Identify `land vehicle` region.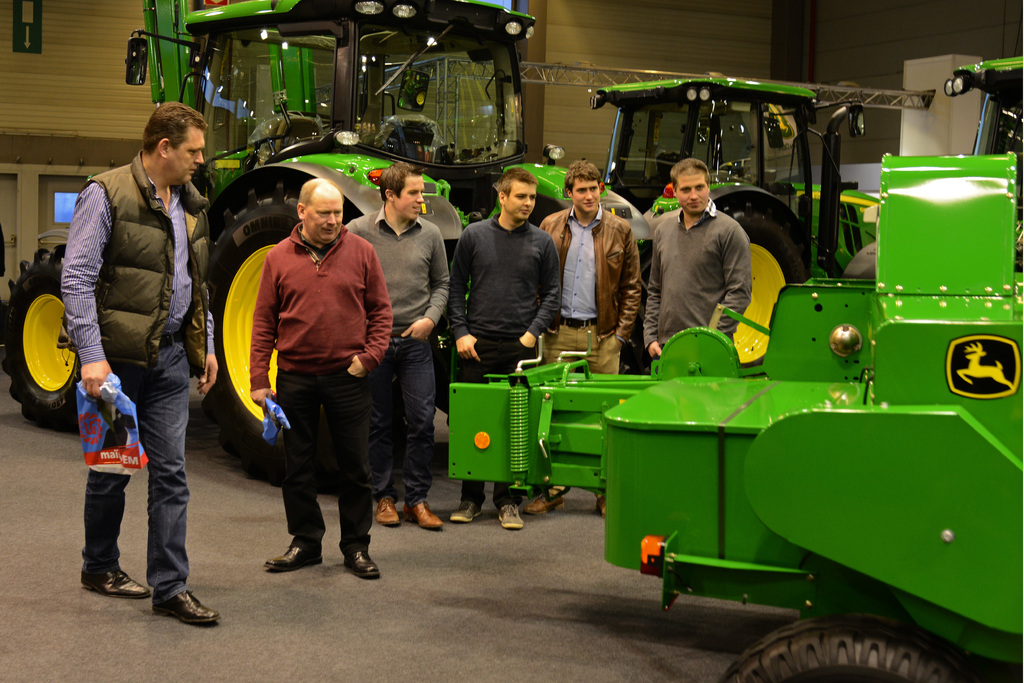
Region: rect(590, 73, 866, 381).
